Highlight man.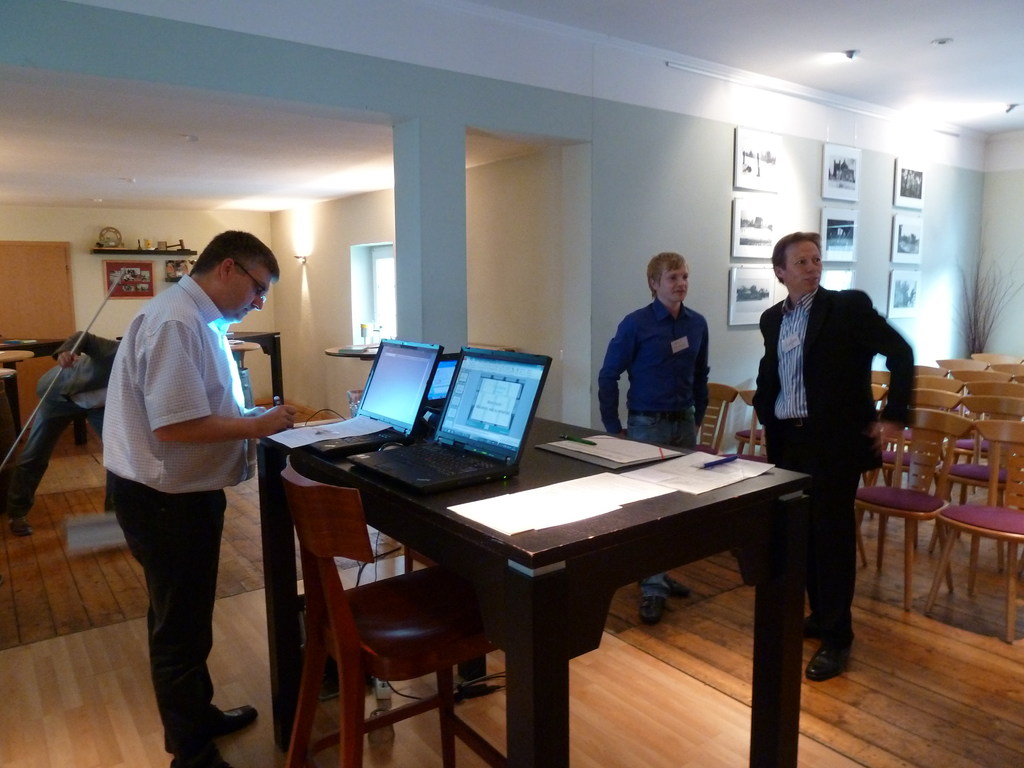
Highlighted region: bbox=[598, 250, 714, 633].
